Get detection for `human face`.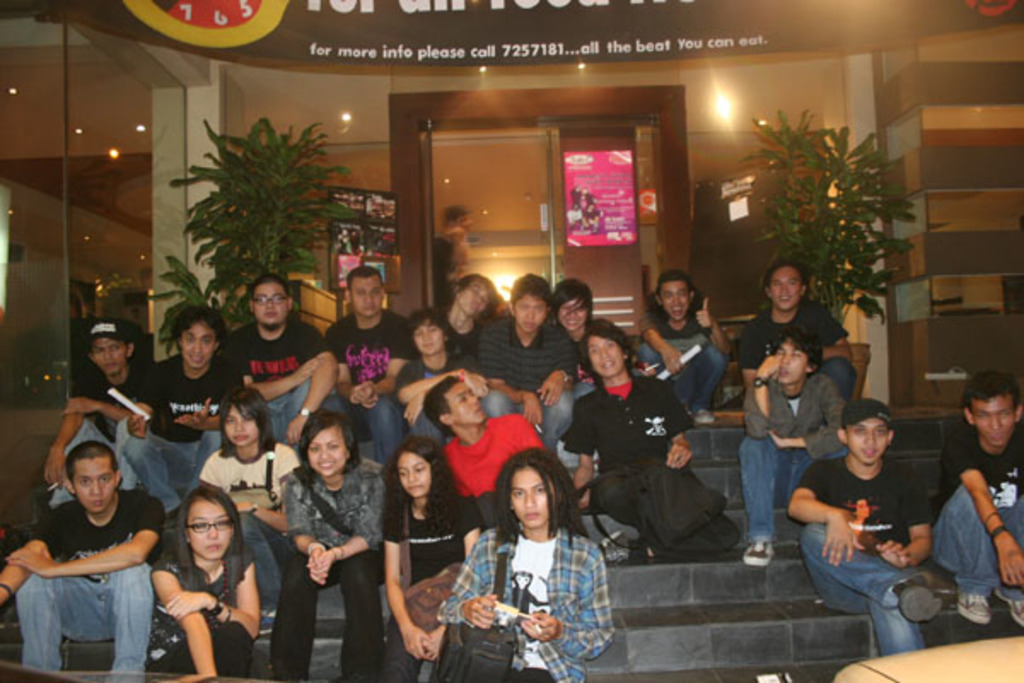
Detection: (587, 338, 623, 372).
